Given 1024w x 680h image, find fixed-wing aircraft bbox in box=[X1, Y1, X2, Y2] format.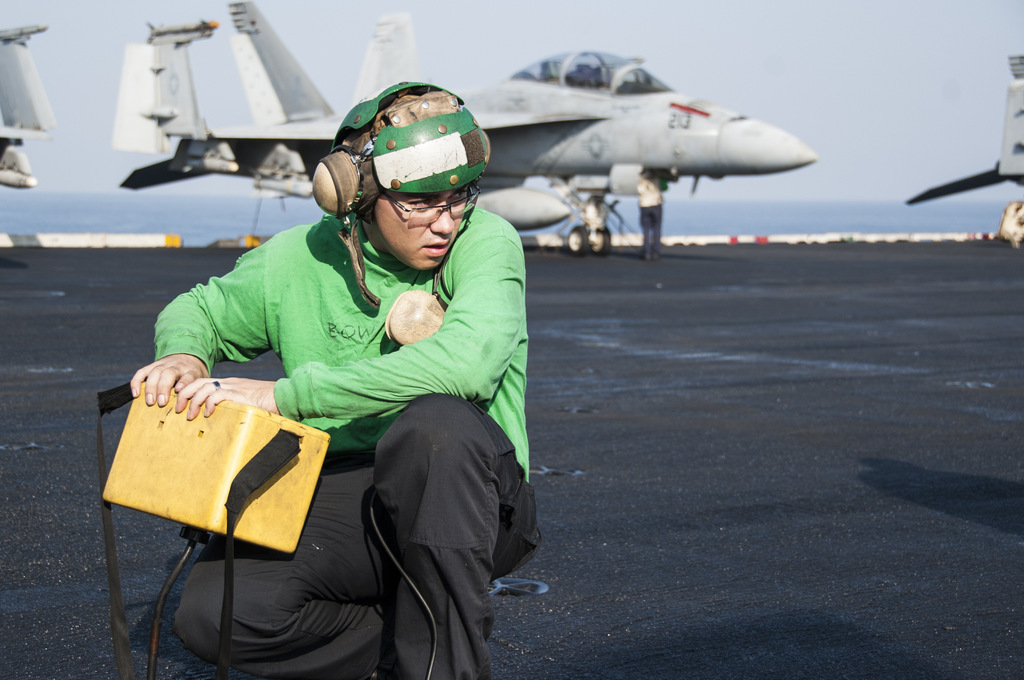
box=[902, 51, 1023, 209].
